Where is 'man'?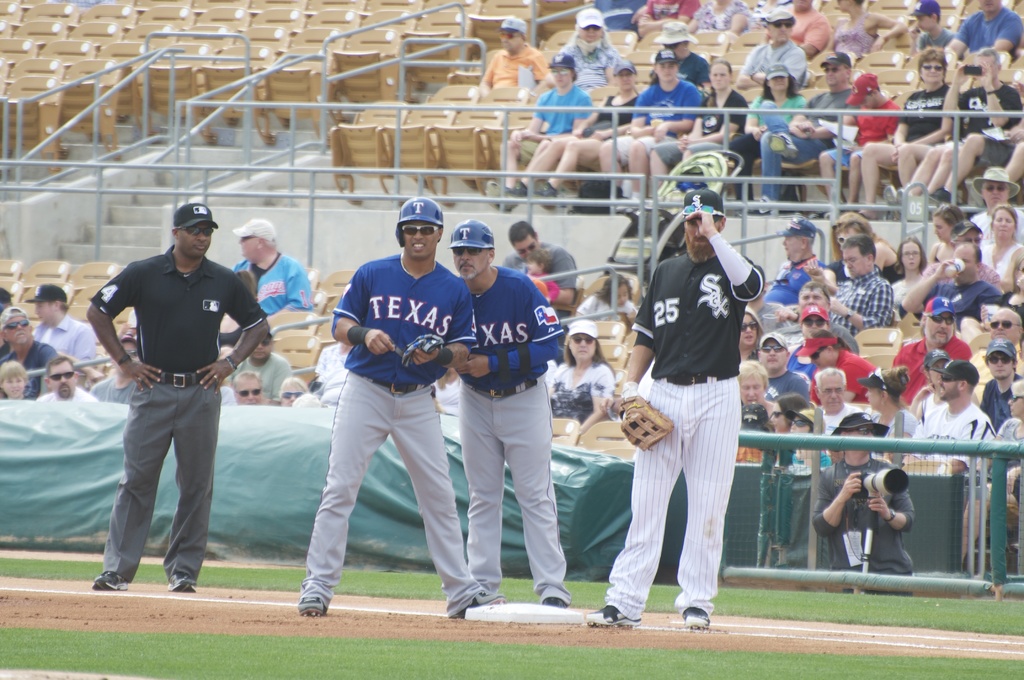
bbox(794, 331, 881, 404).
